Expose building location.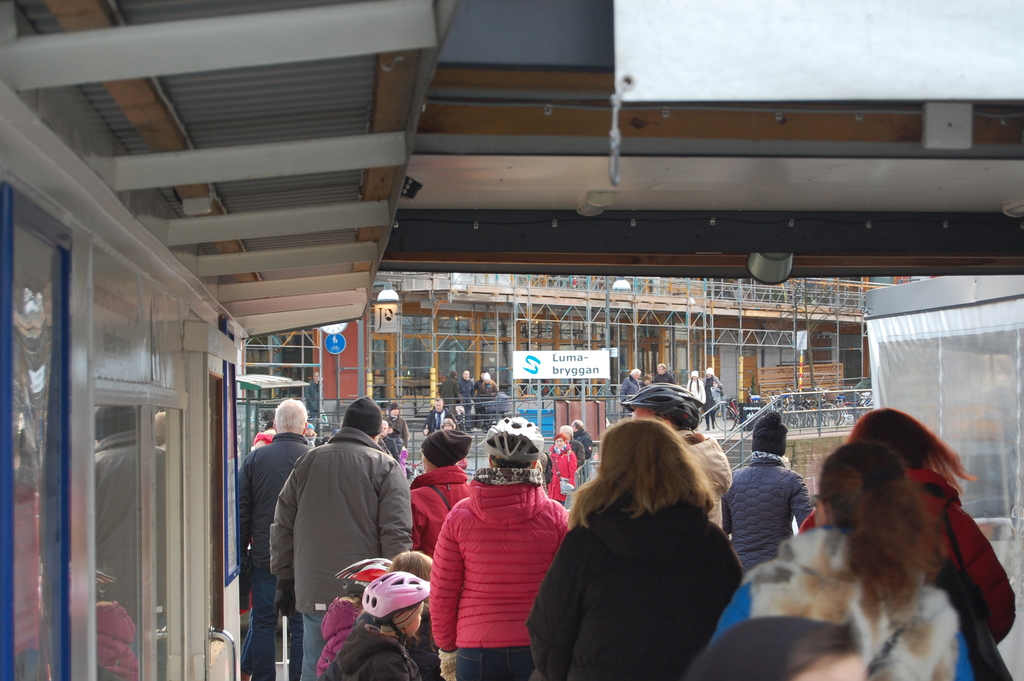
Exposed at l=0, t=0, r=1023, b=680.
